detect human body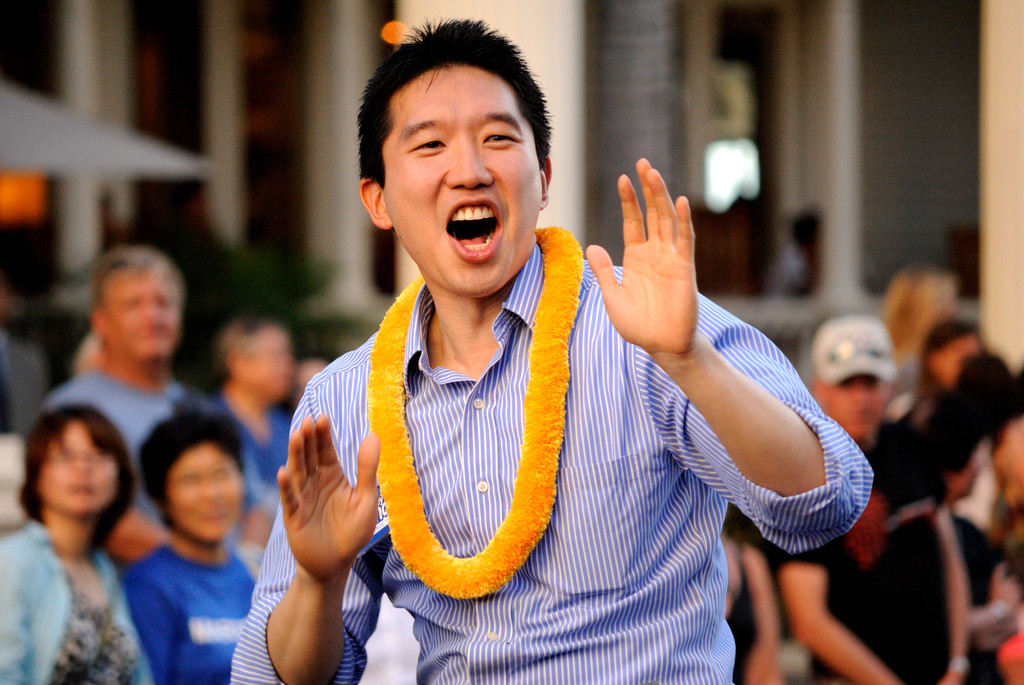
select_region(948, 345, 1007, 420)
